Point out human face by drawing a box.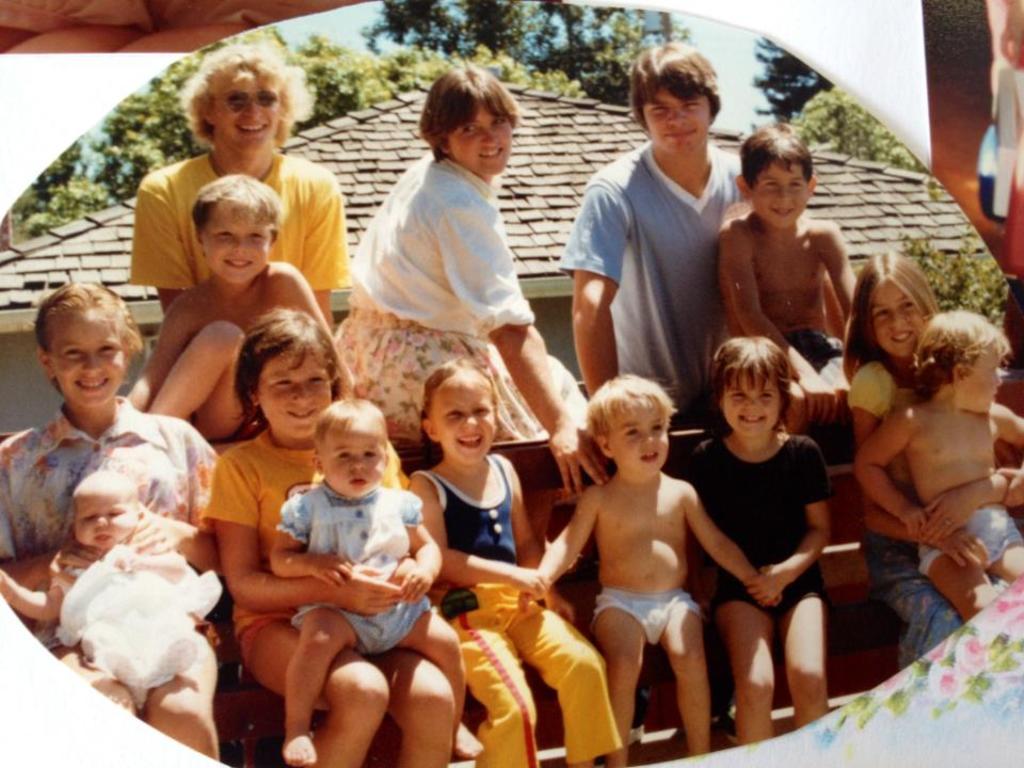
[261,349,332,439].
